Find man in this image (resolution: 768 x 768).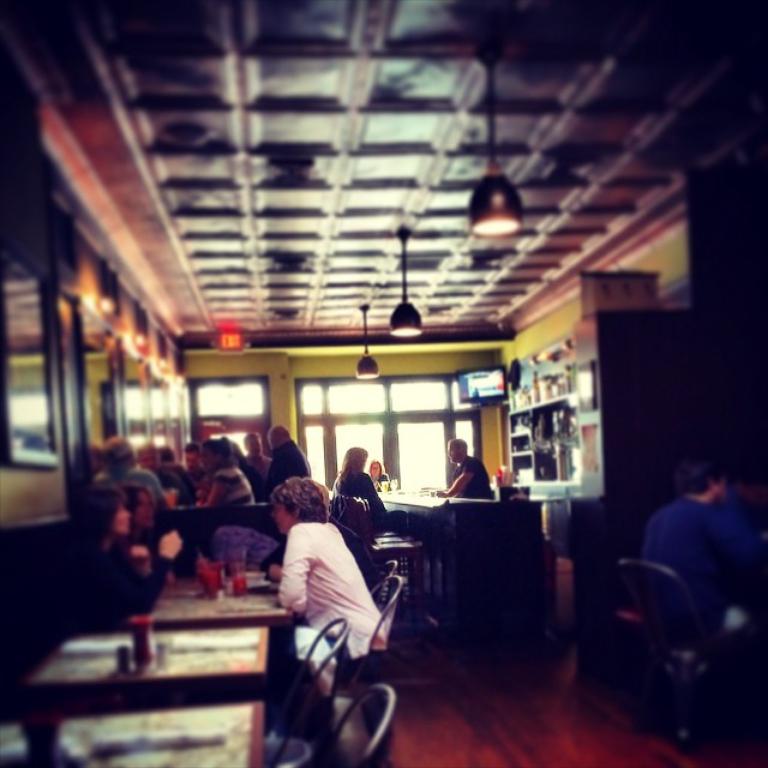
618 448 763 665.
